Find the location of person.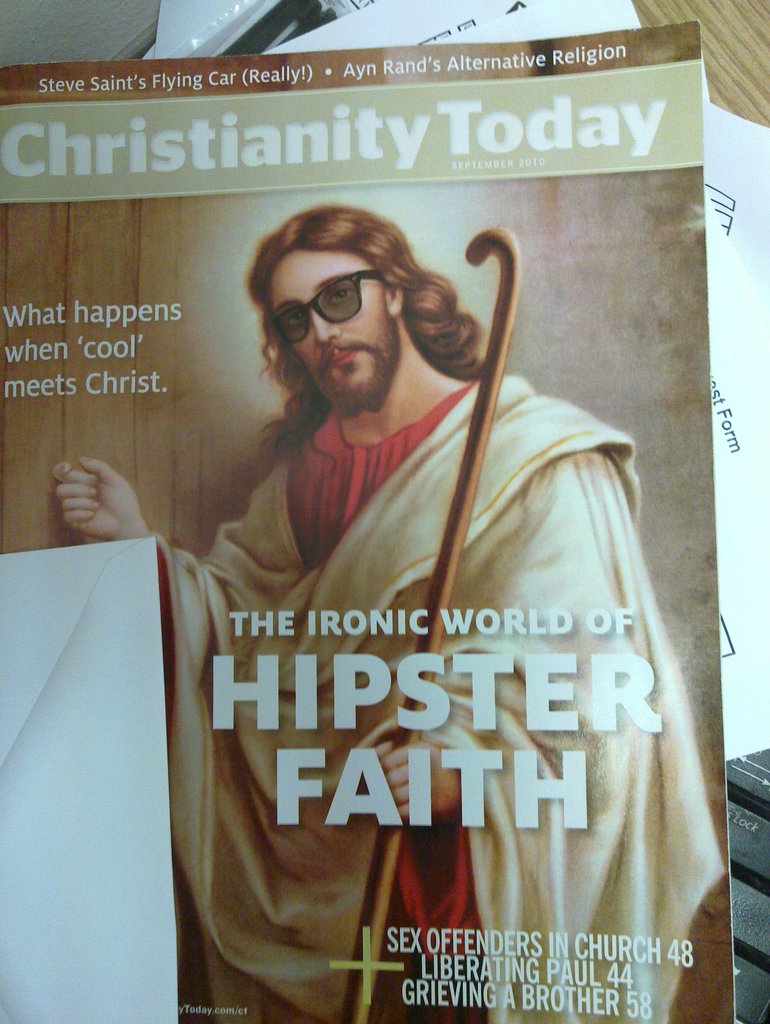
Location: x1=56 y1=206 x2=723 y2=1021.
